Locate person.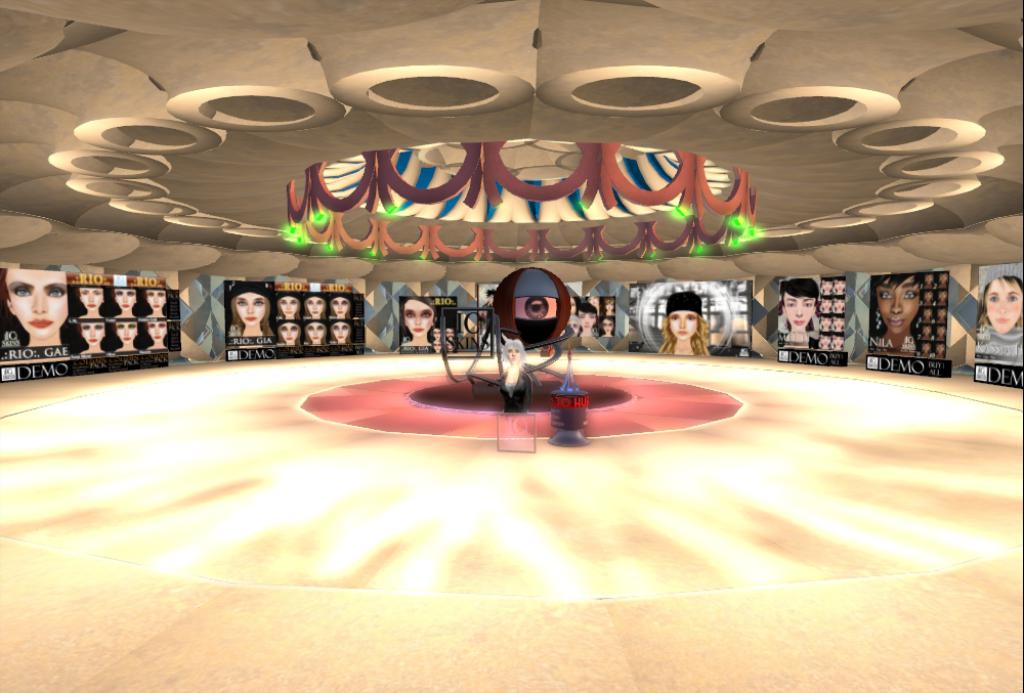
Bounding box: <box>78,319,106,354</box>.
